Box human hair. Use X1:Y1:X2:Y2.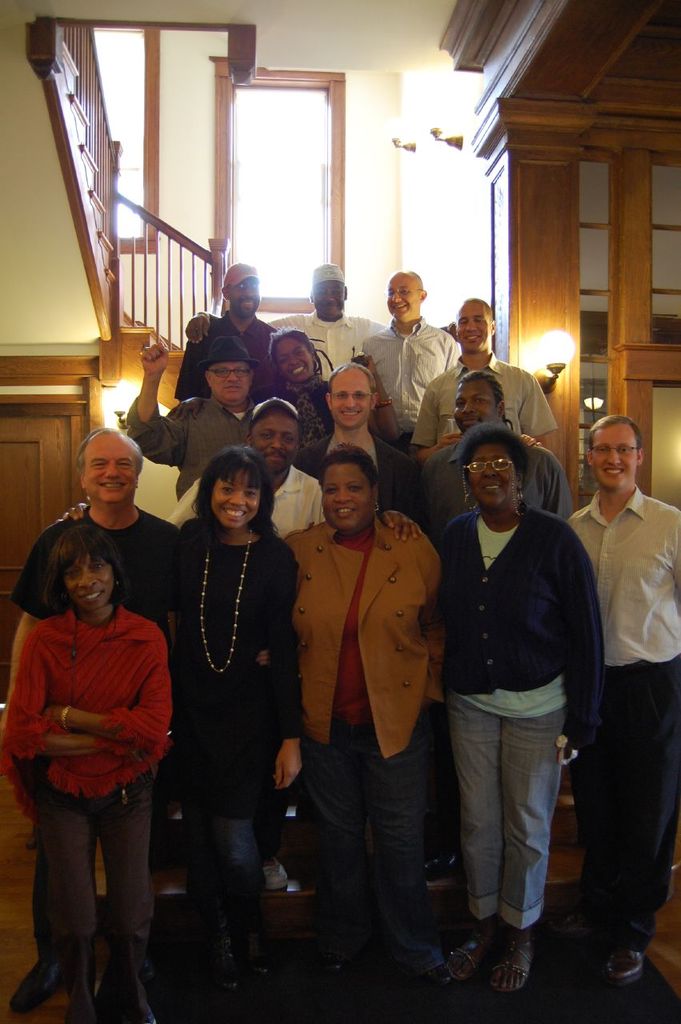
78:427:146:478.
